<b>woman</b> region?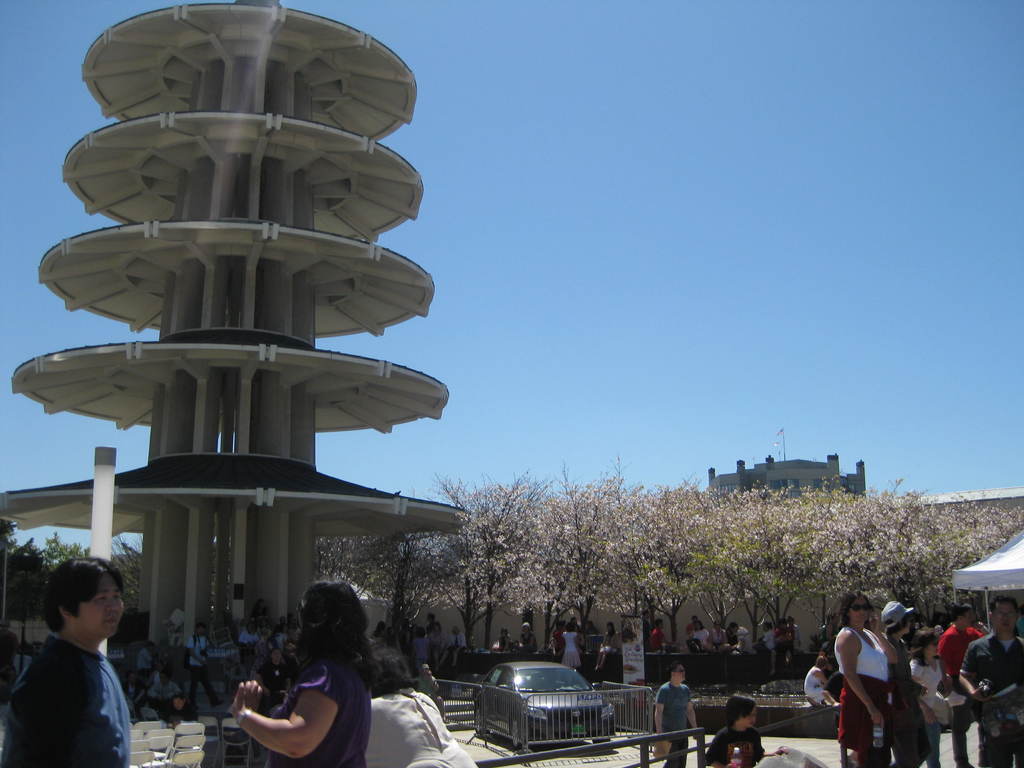
(837,590,895,767)
